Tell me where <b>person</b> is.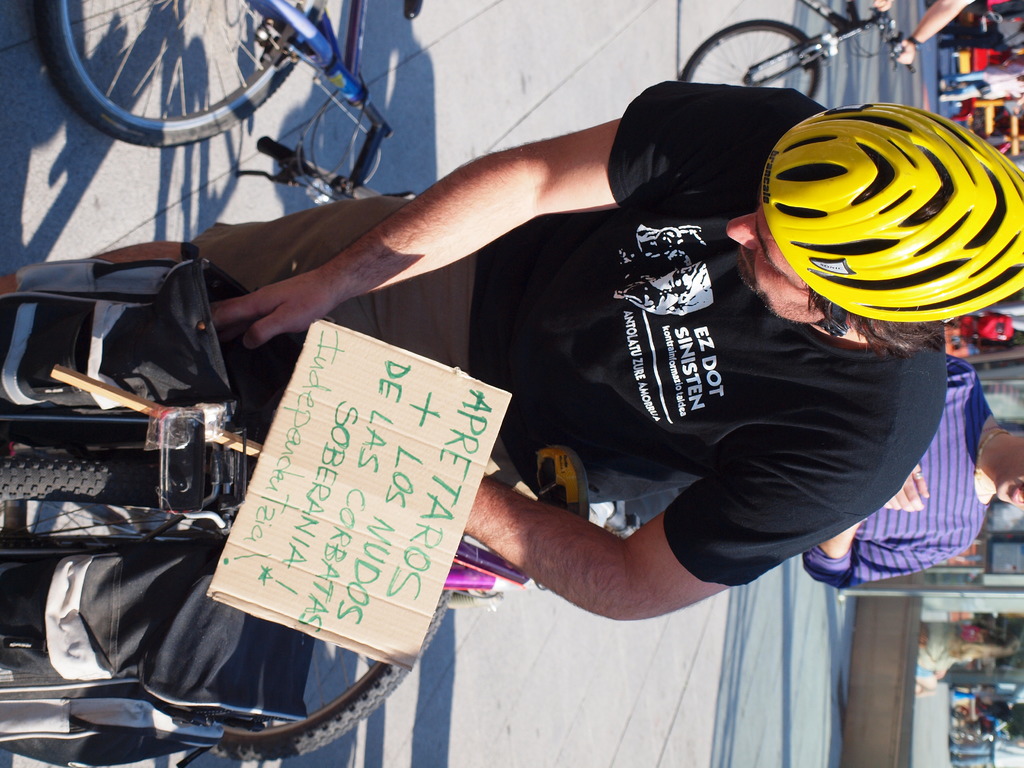
<b>person</b> is at crop(865, 0, 1022, 73).
